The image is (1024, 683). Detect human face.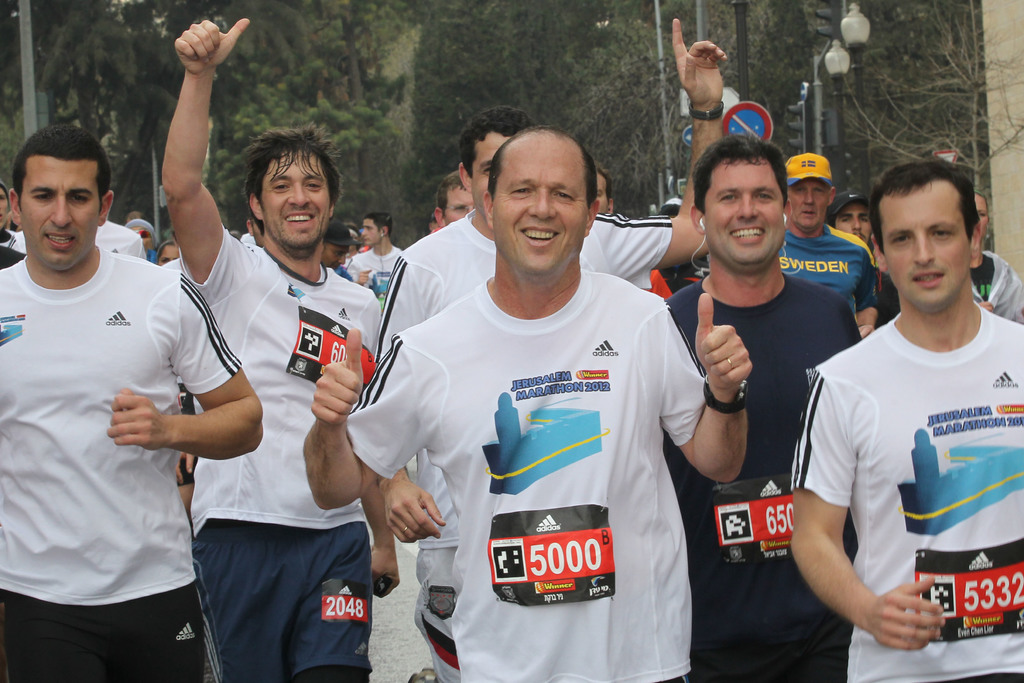
Detection: <bbox>446, 186, 477, 221</bbox>.
